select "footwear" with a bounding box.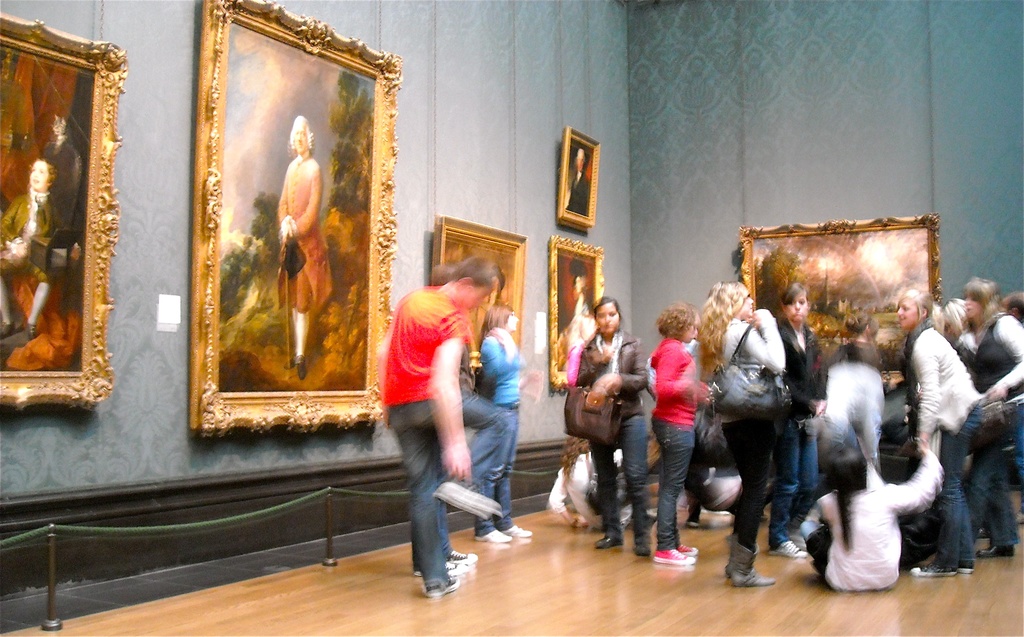
pyautogui.locateOnScreen(503, 525, 532, 534).
